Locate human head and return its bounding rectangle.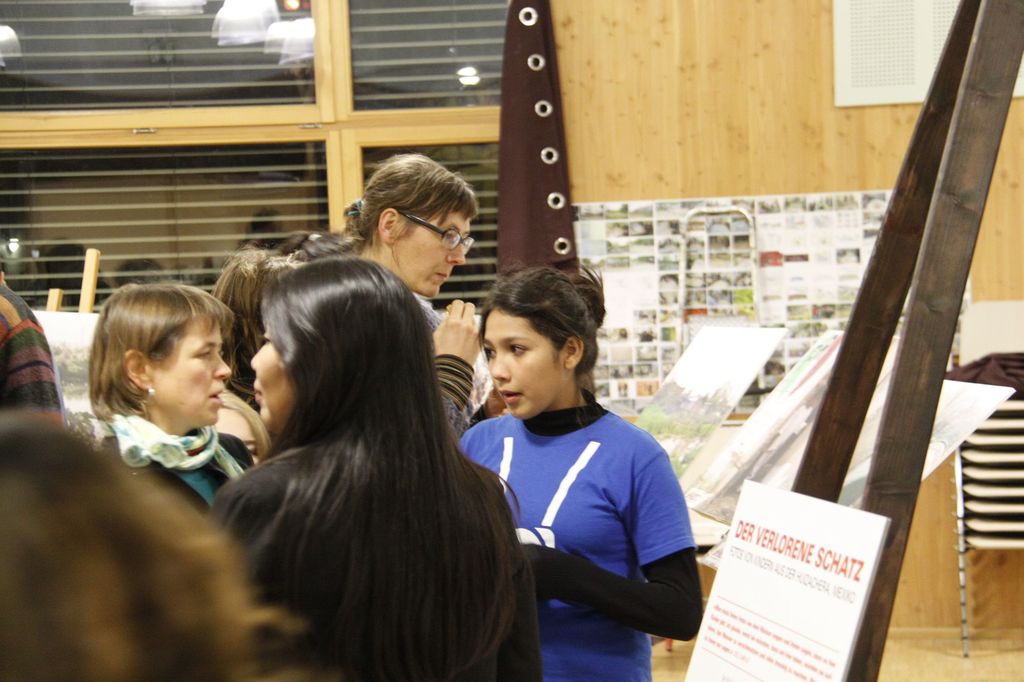
box(0, 406, 317, 681).
